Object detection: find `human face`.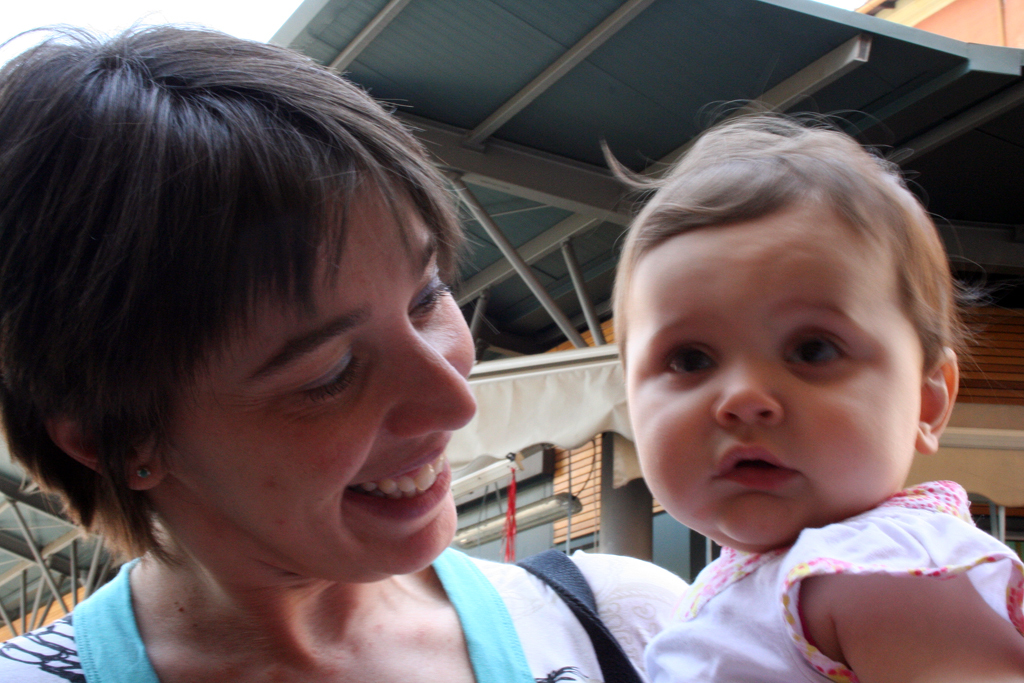
171, 163, 477, 594.
